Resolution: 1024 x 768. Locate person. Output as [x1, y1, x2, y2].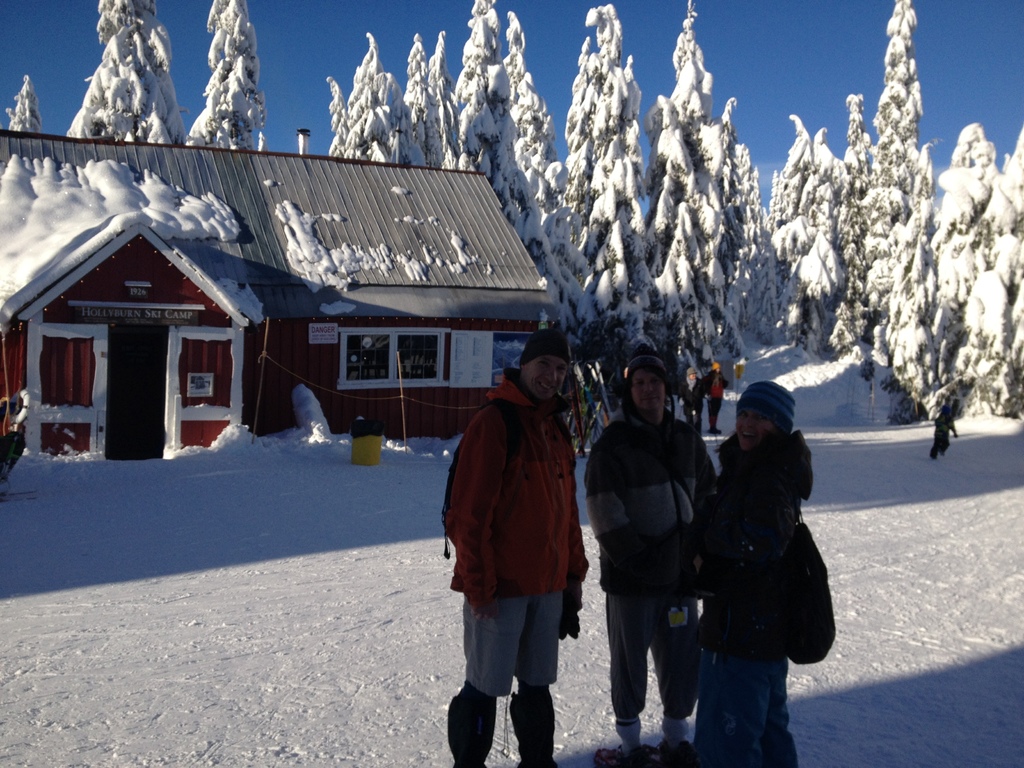
[692, 372, 717, 430].
